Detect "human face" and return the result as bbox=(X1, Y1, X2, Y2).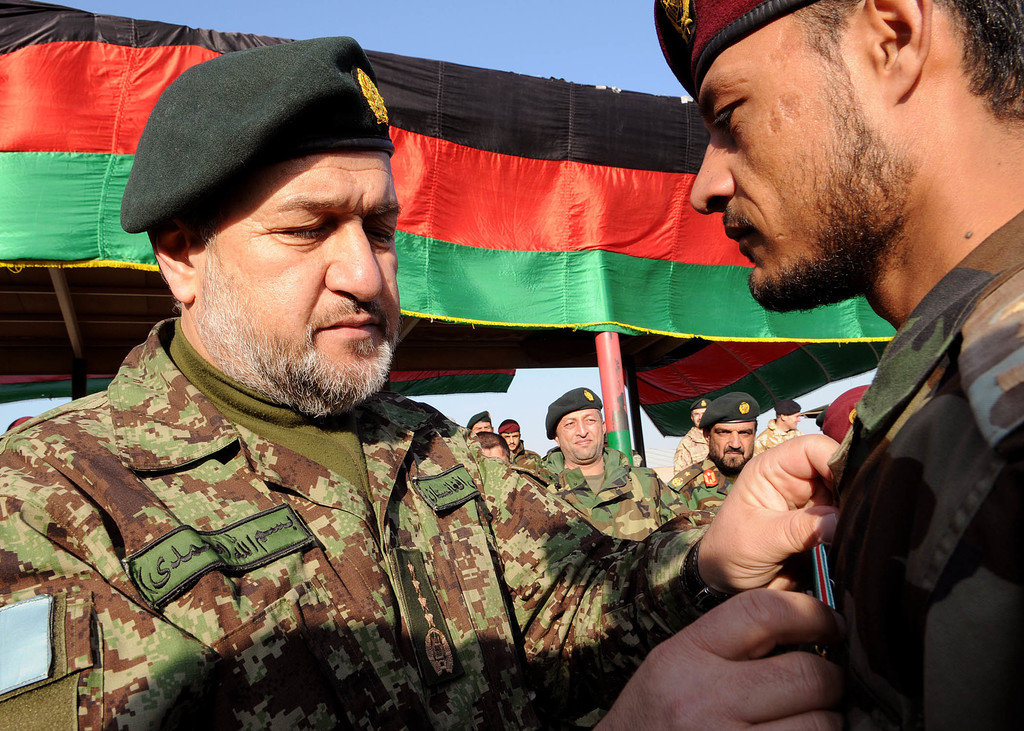
bbox=(195, 147, 406, 402).
